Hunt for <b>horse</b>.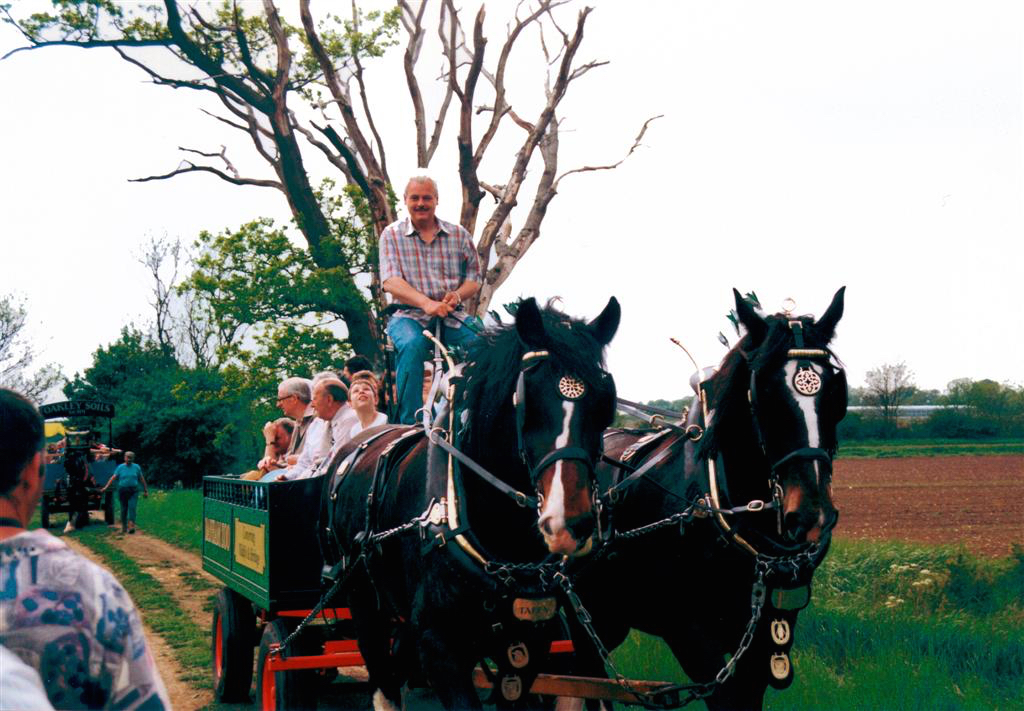
Hunted down at Rect(564, 288, 848, 710).
